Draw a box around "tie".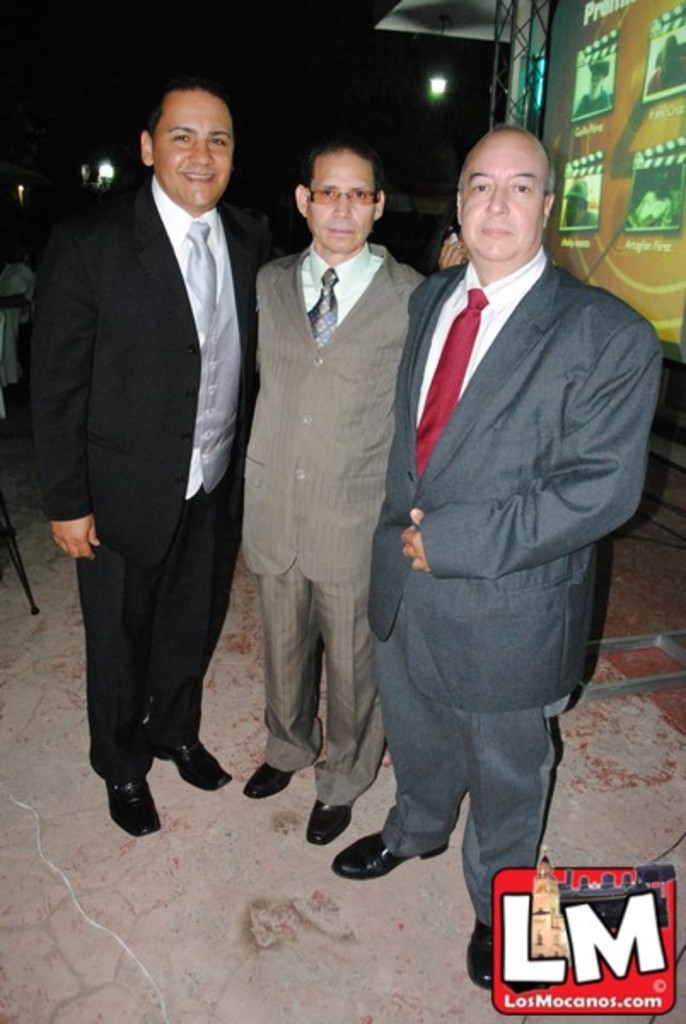
411,290,486,480.
